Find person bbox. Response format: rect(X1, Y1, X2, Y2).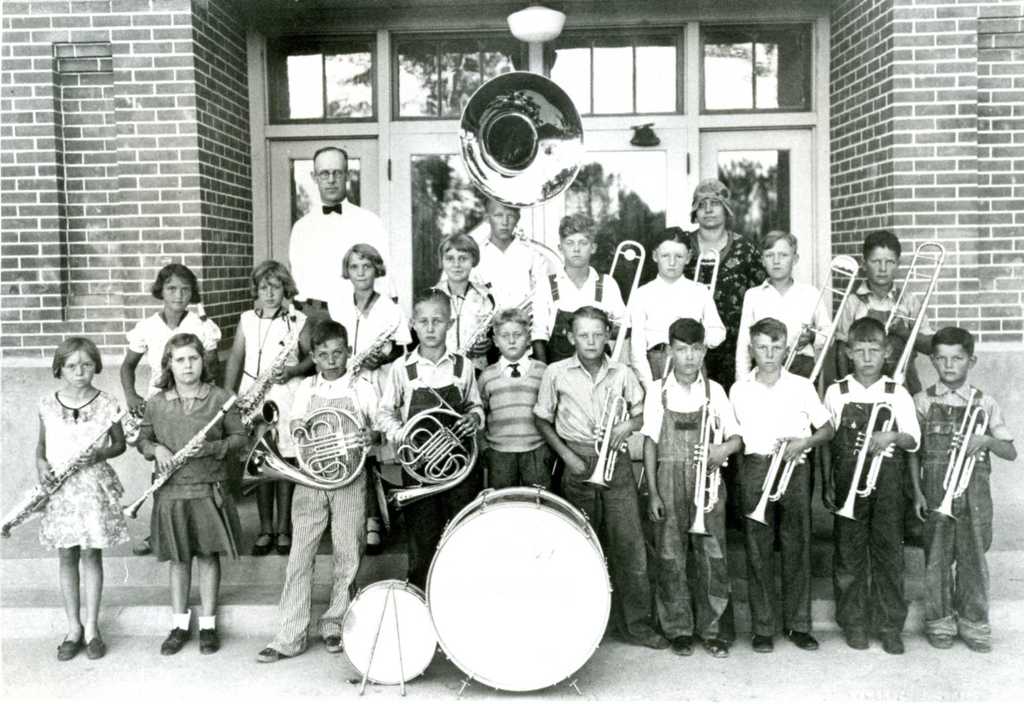
rect(737, 287, 822, 655).
